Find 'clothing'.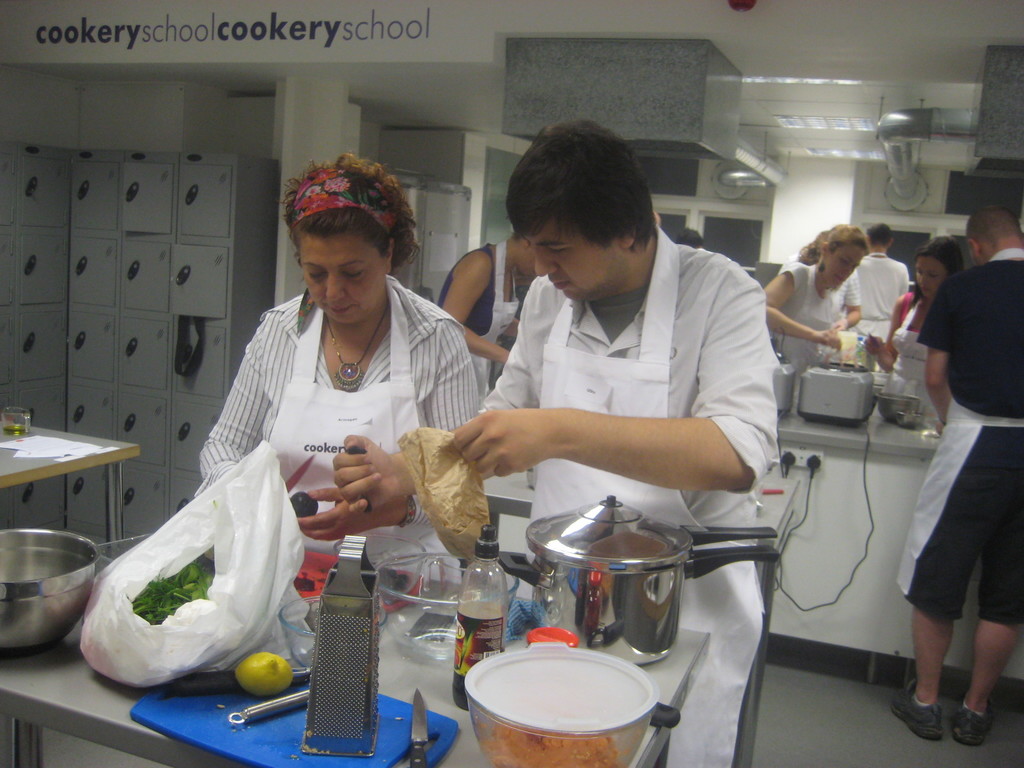
{"left": 474, "top": 225, "right": 785, "bottom": 767}.
